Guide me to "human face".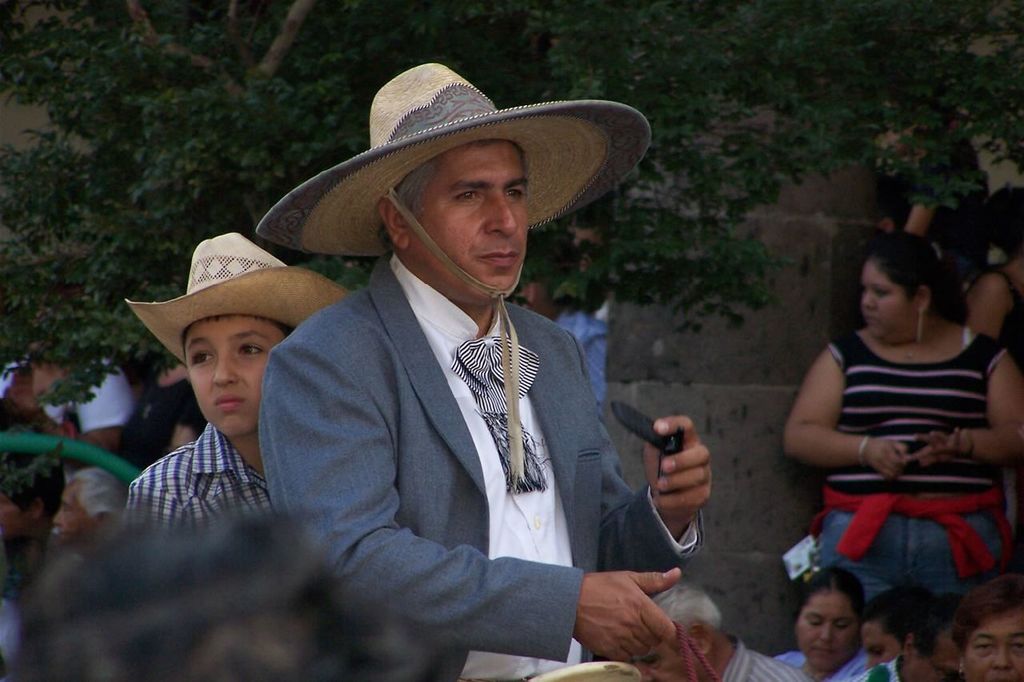
Guidance: detection(406, 132, 536, 311).
